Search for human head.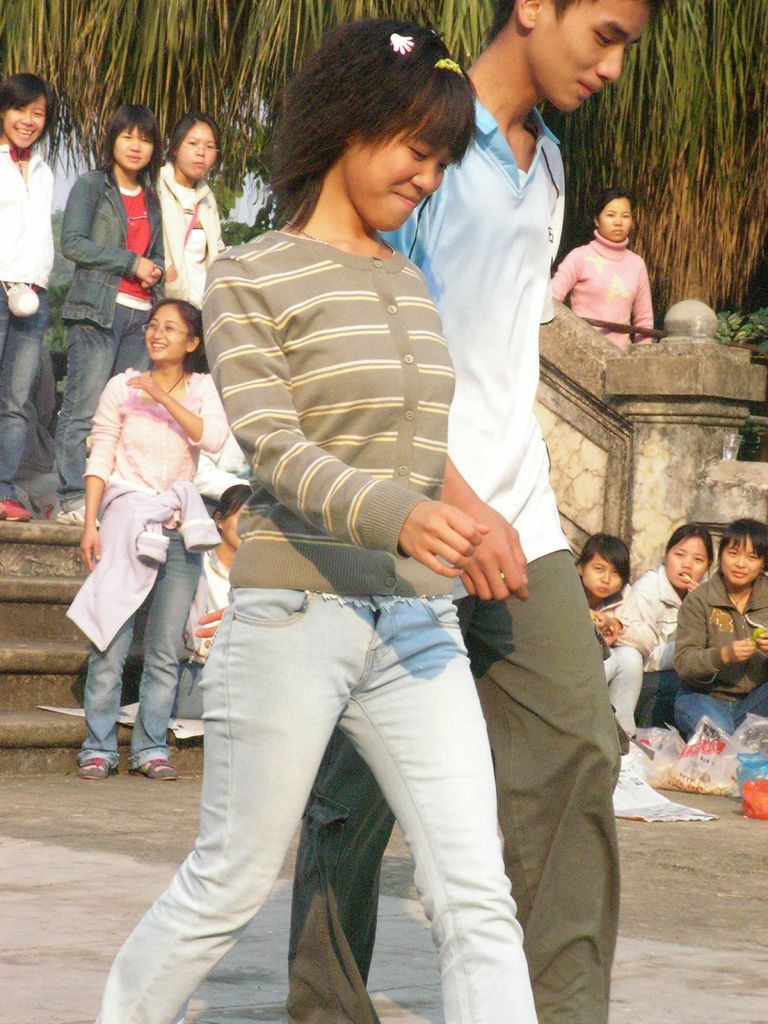
Found at bbox=[667, 529, 712, 588].
